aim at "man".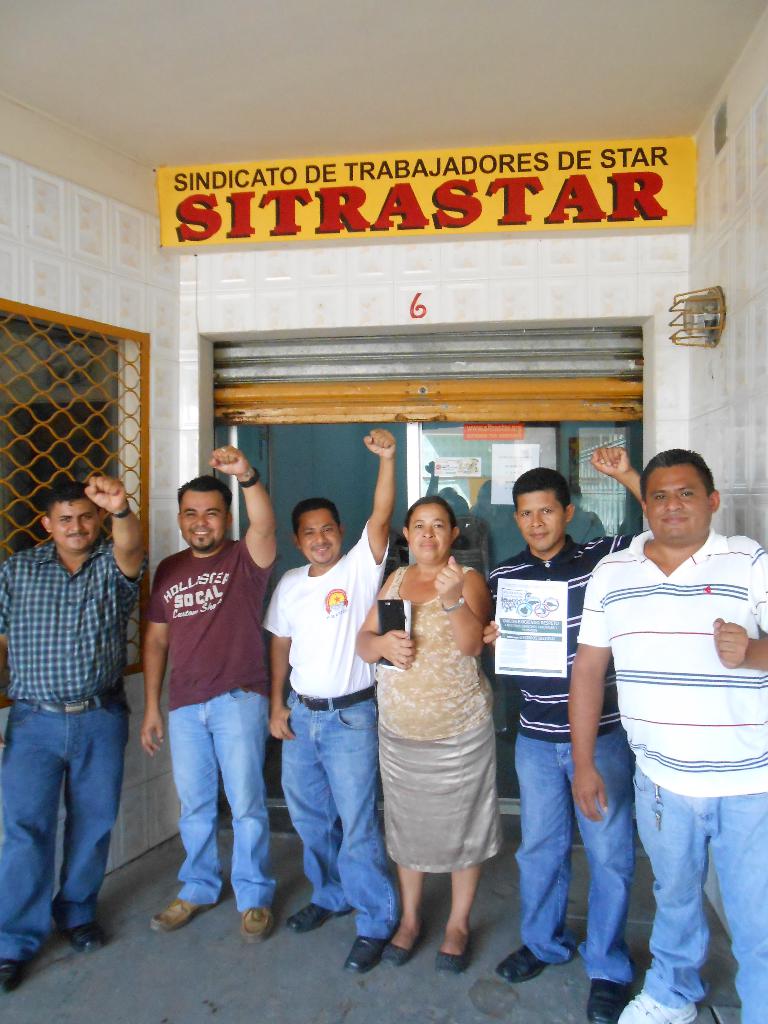
Aimed at (266, 428, 393, 973).
